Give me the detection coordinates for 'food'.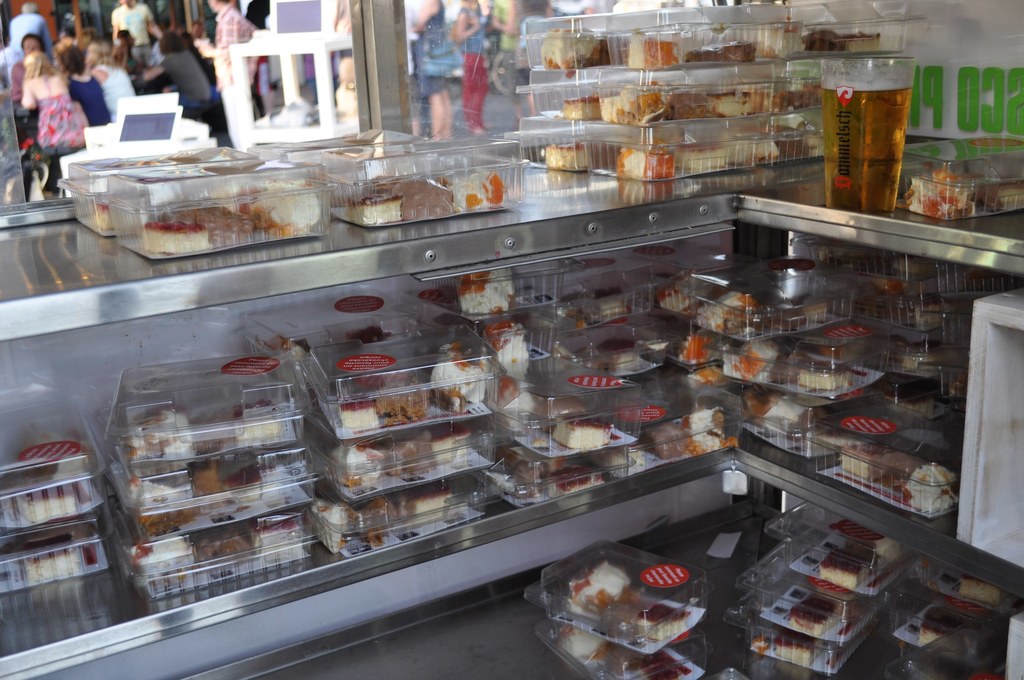
pyautogui.locateOnScreen(706, 89, 753, 117).
